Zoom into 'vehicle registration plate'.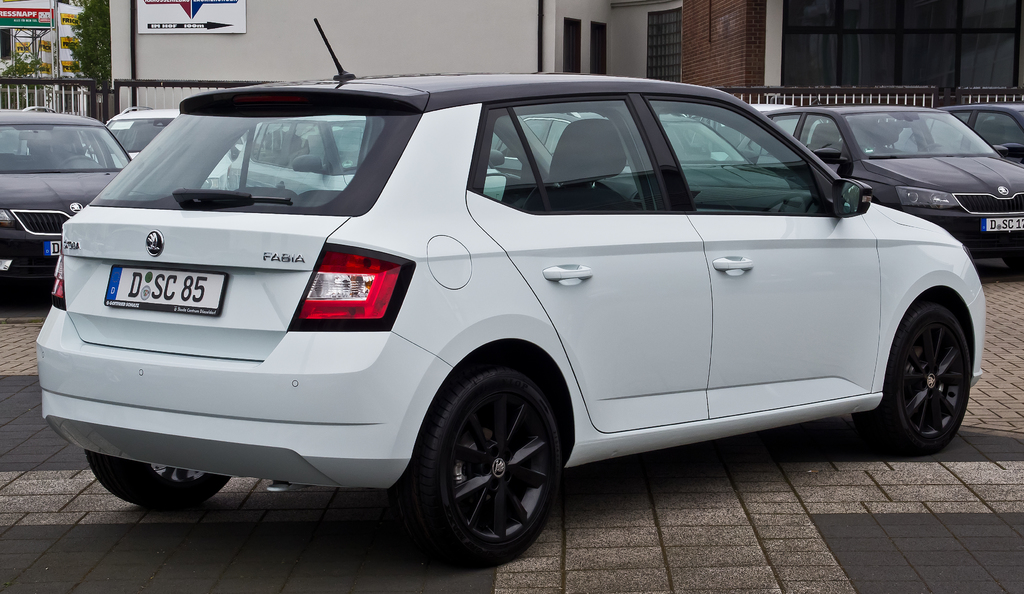
Zoom target: [90,243,232,327].
